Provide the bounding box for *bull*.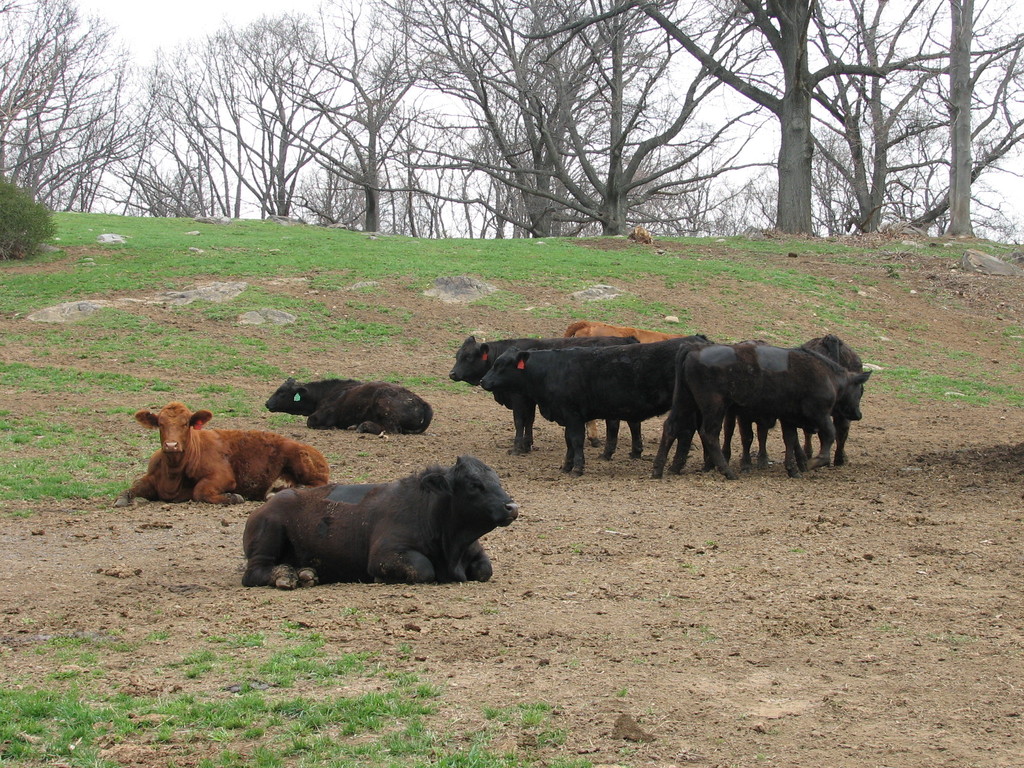
x1=787, y1=330, x2=856, y2=454.
